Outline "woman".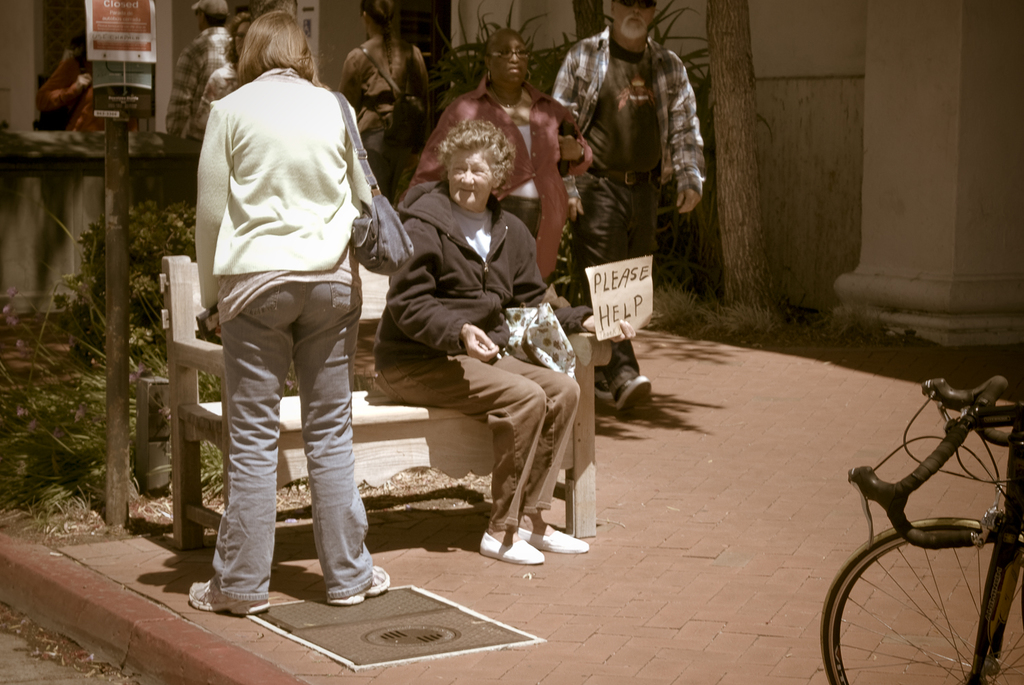
Outline: x1=409 y1=27 x2=593 y2=285.
